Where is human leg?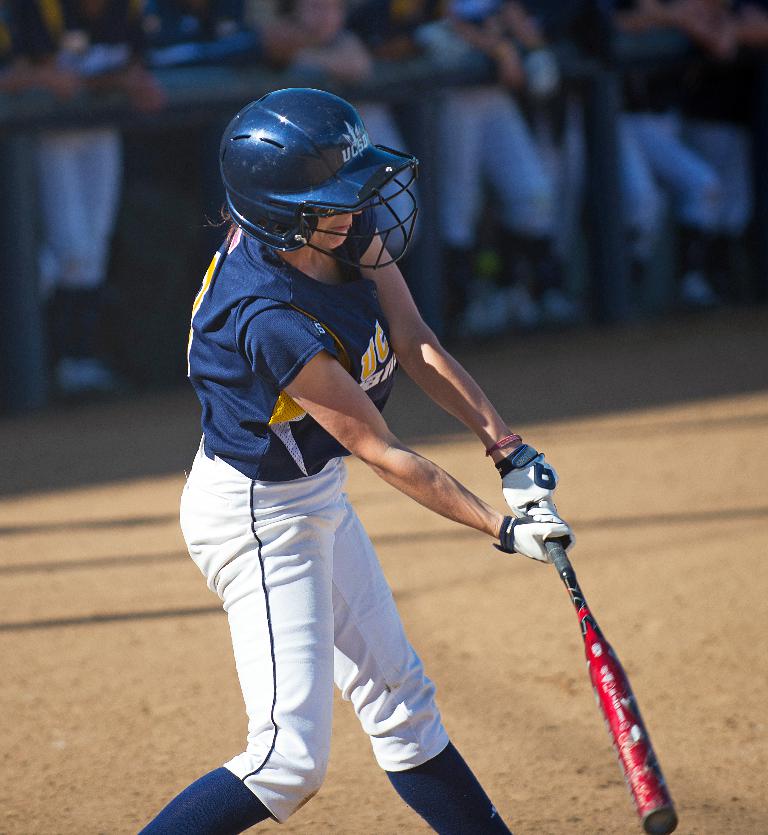
(485, 84, 560, 339).
